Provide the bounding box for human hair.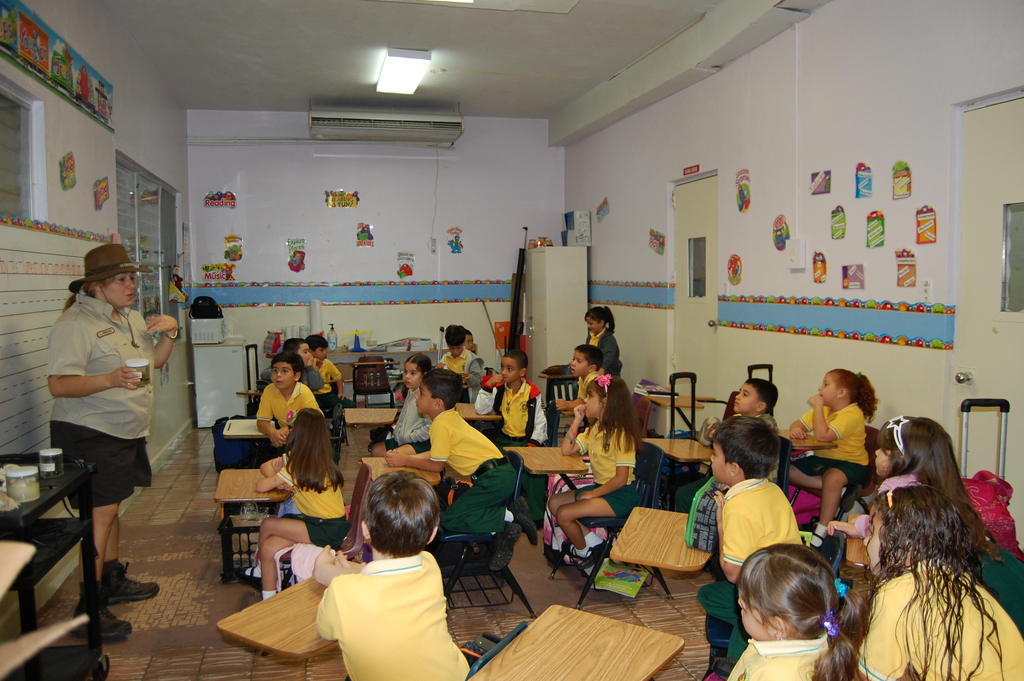
708, 416, 781, 482.
